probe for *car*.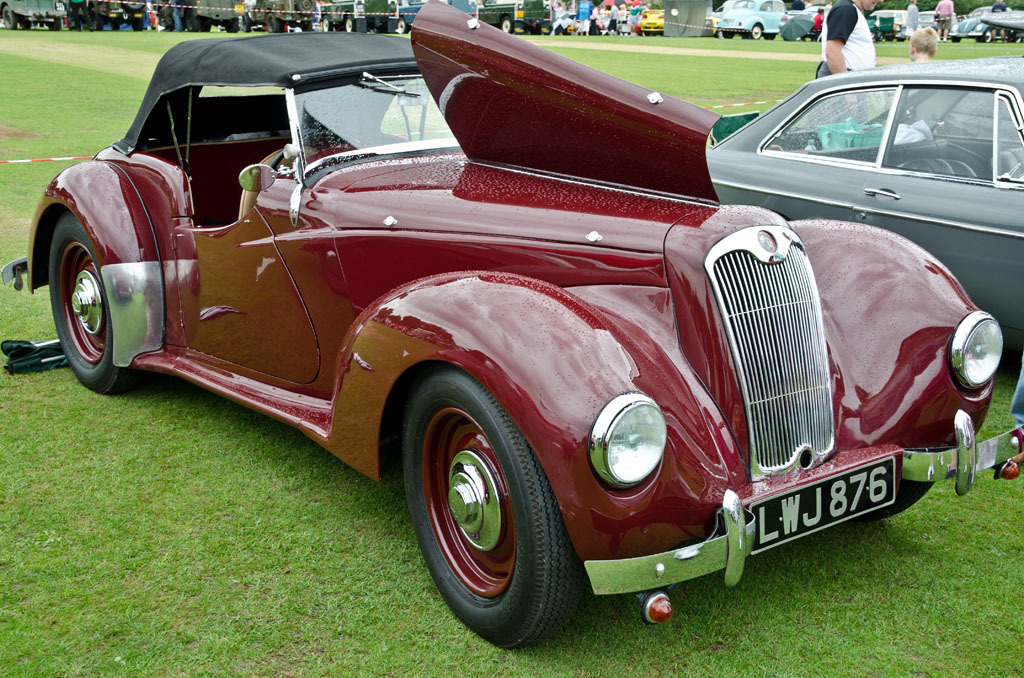
Probe result: detection(706, 56, 1023, 368).
